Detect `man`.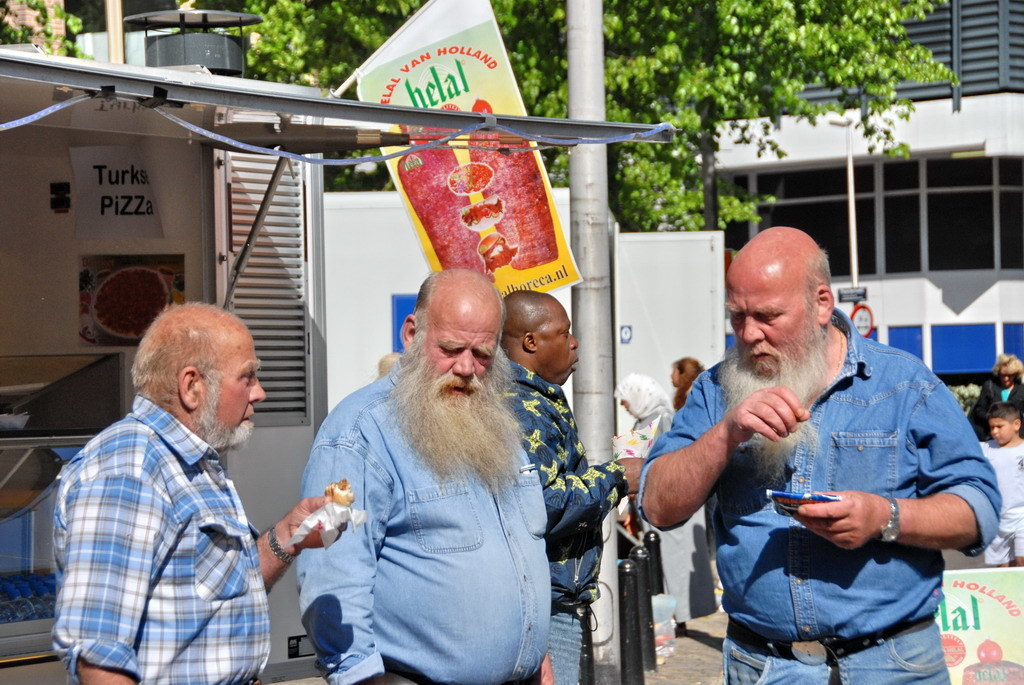
Detected at [left=45, top=301, right=344, bottom=684].
